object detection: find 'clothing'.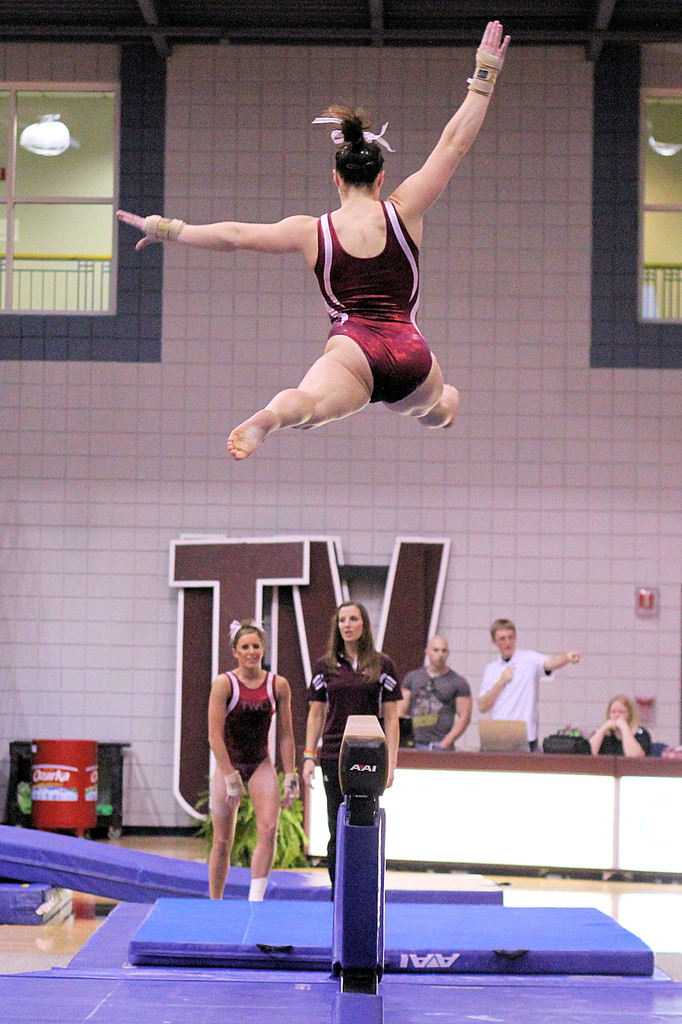
[x1=218, y1=659, x2=281, y2=787].
